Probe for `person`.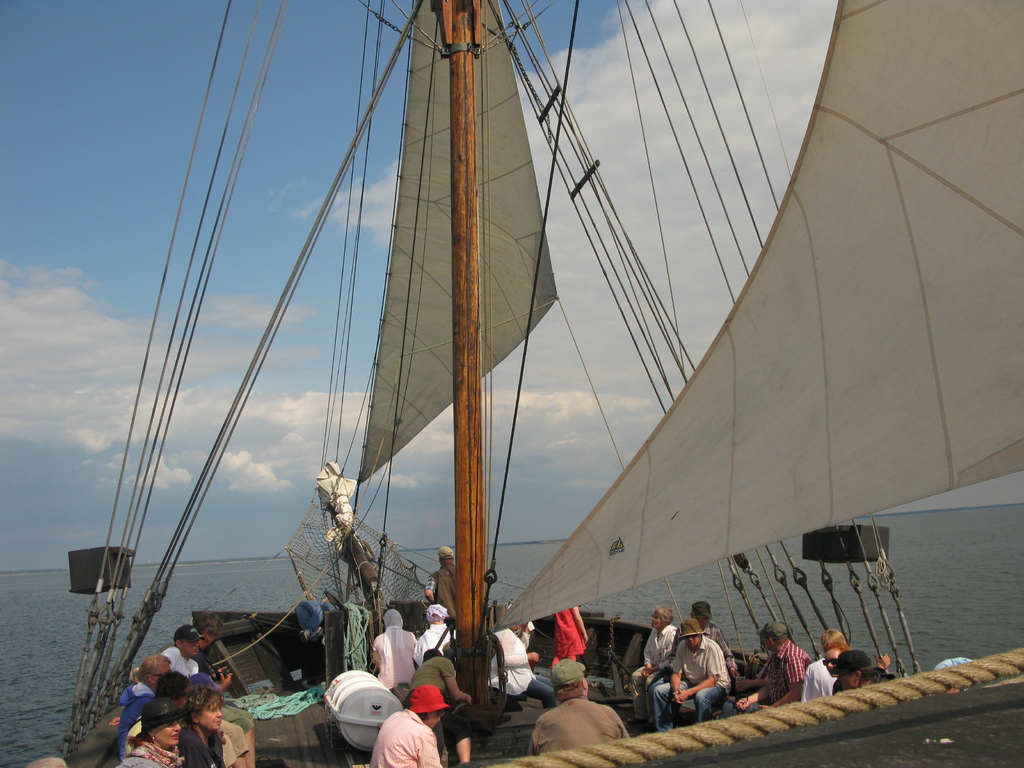
Probe result: <region>738, 617, 816, 710</region>.
